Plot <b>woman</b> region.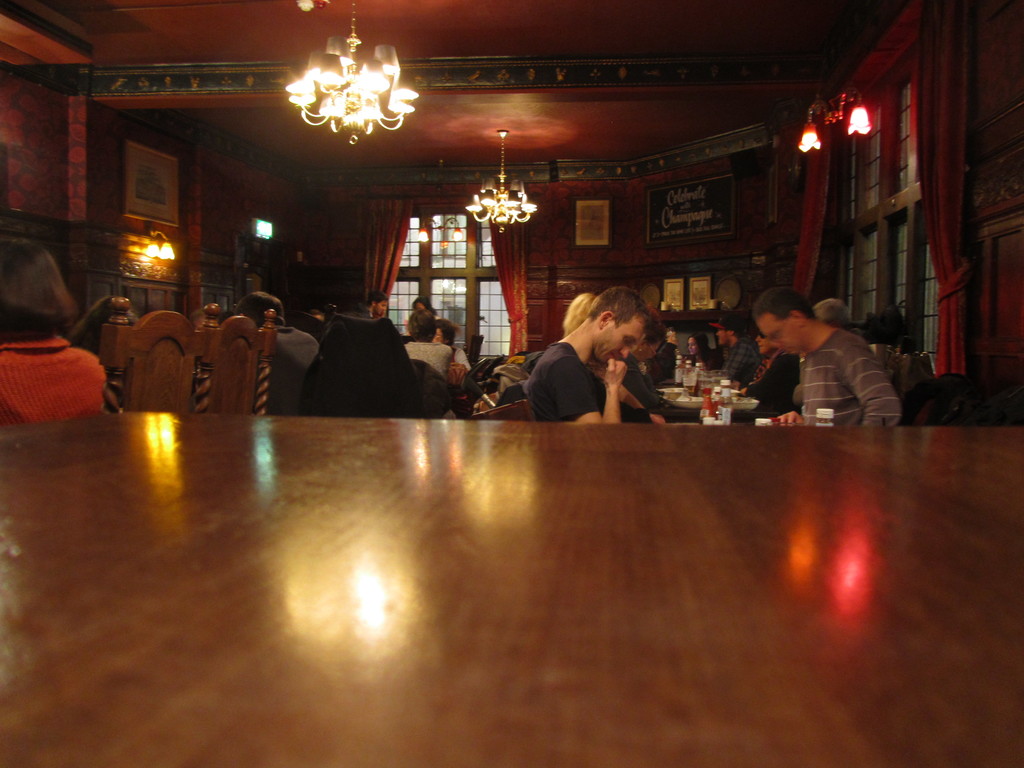
Plotted at bbox=[0, 237, 108, 430].
